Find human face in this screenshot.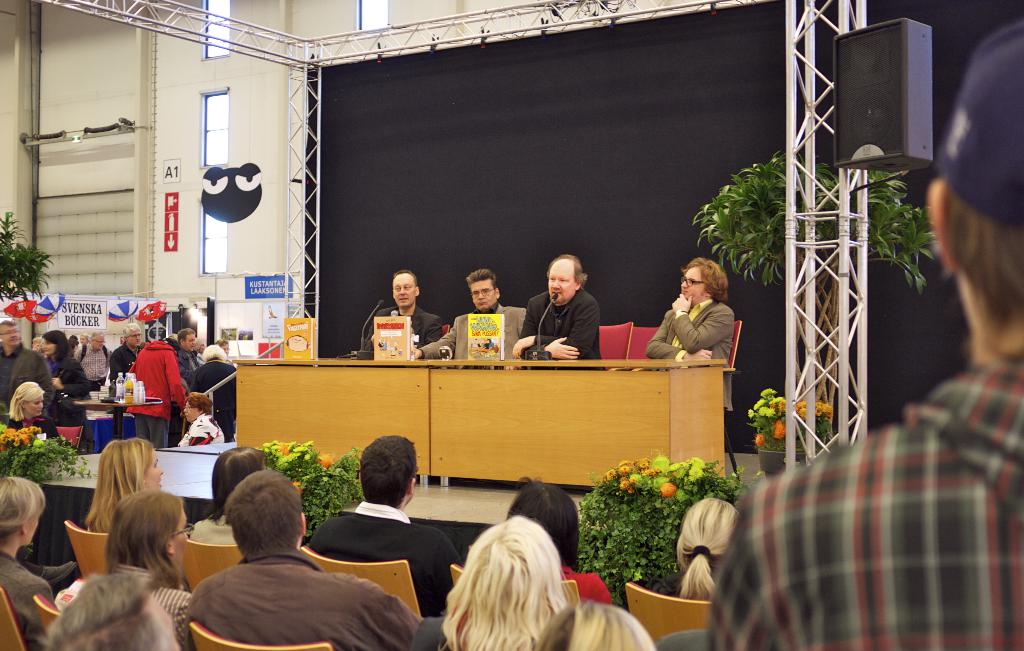
The bounding box for human face is select_region(472, 278, 495, 310).
